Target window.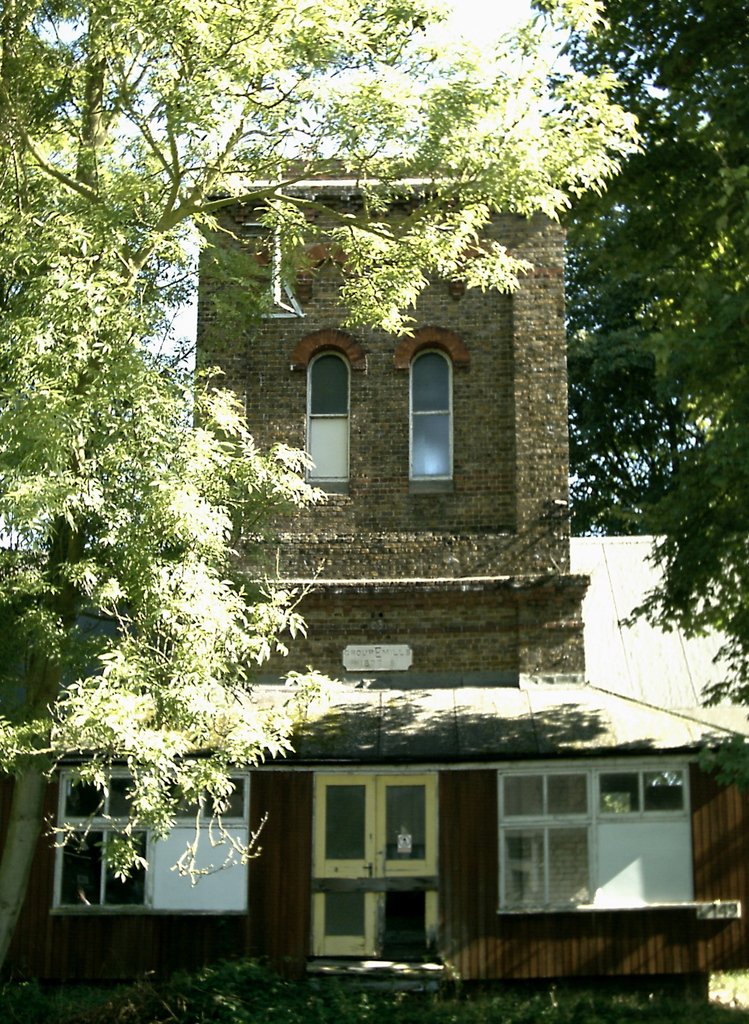
Target region: x1=410, y1=349, x2=453, y2=477.
